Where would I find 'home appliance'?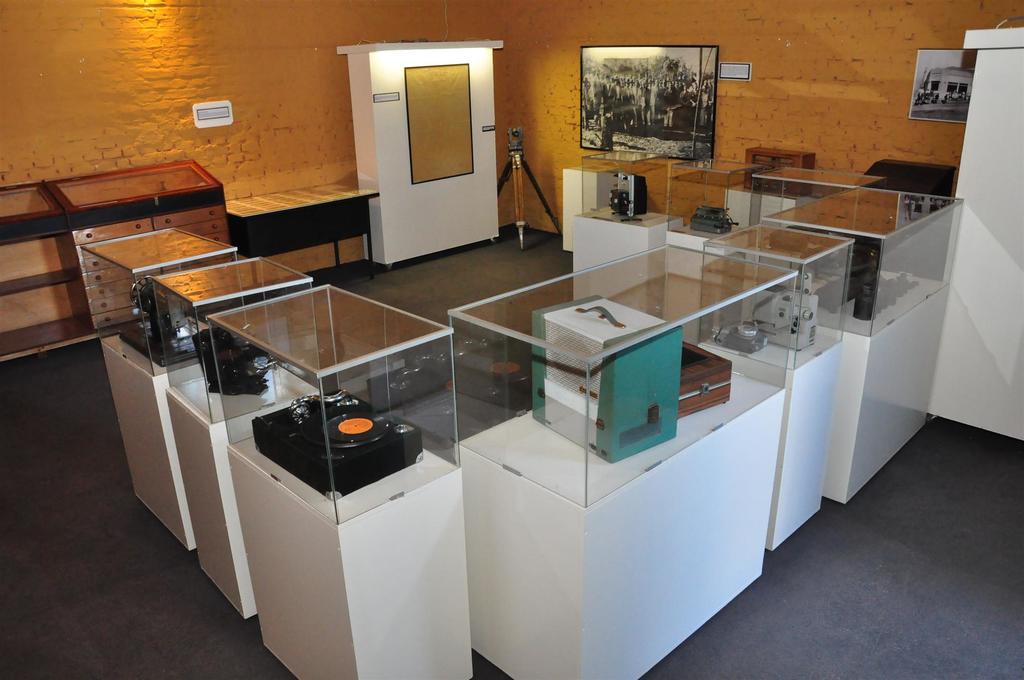
At (607, 172, 648, 218).
